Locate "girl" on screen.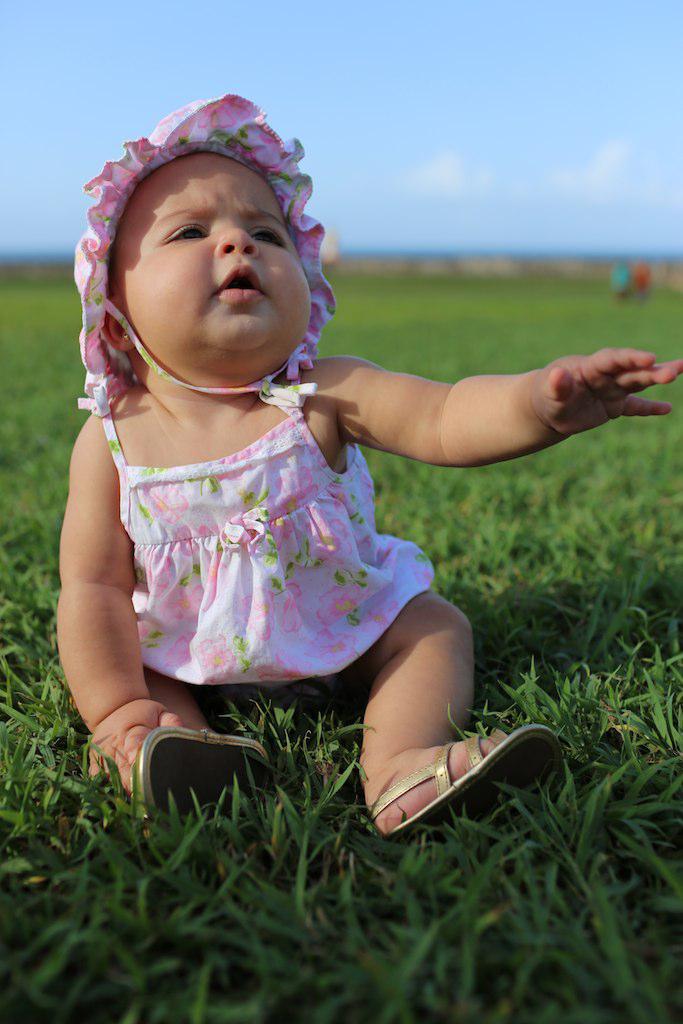
On screen at l=57, t=97, r=681, b=838.
